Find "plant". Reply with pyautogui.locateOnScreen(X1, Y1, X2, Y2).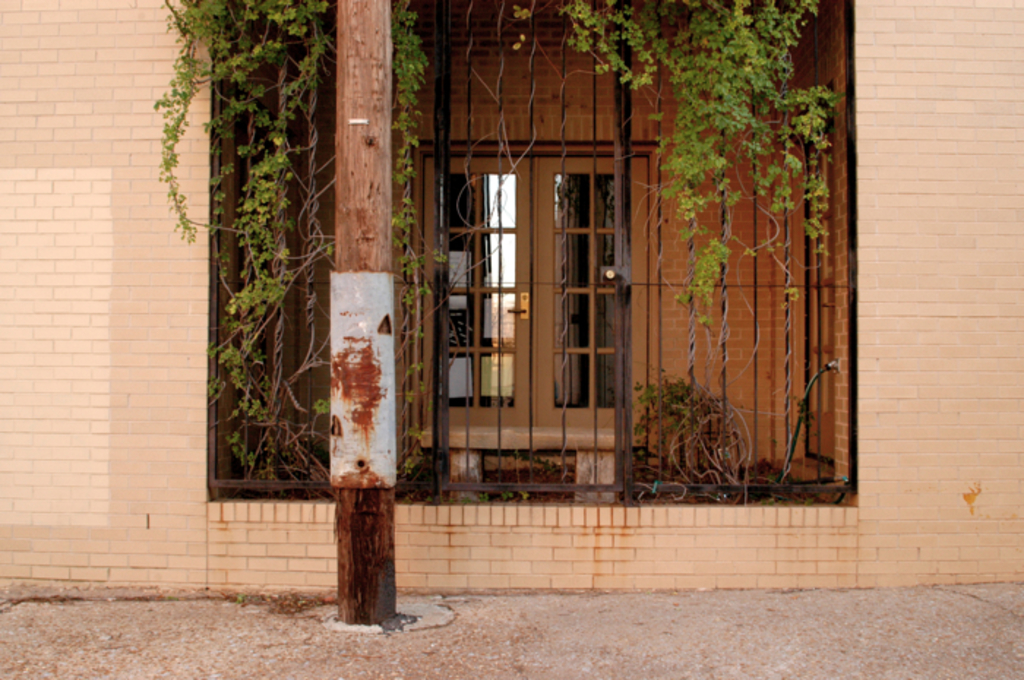
pyautogui.locateOnScreen(625, 367, 759, 506).
